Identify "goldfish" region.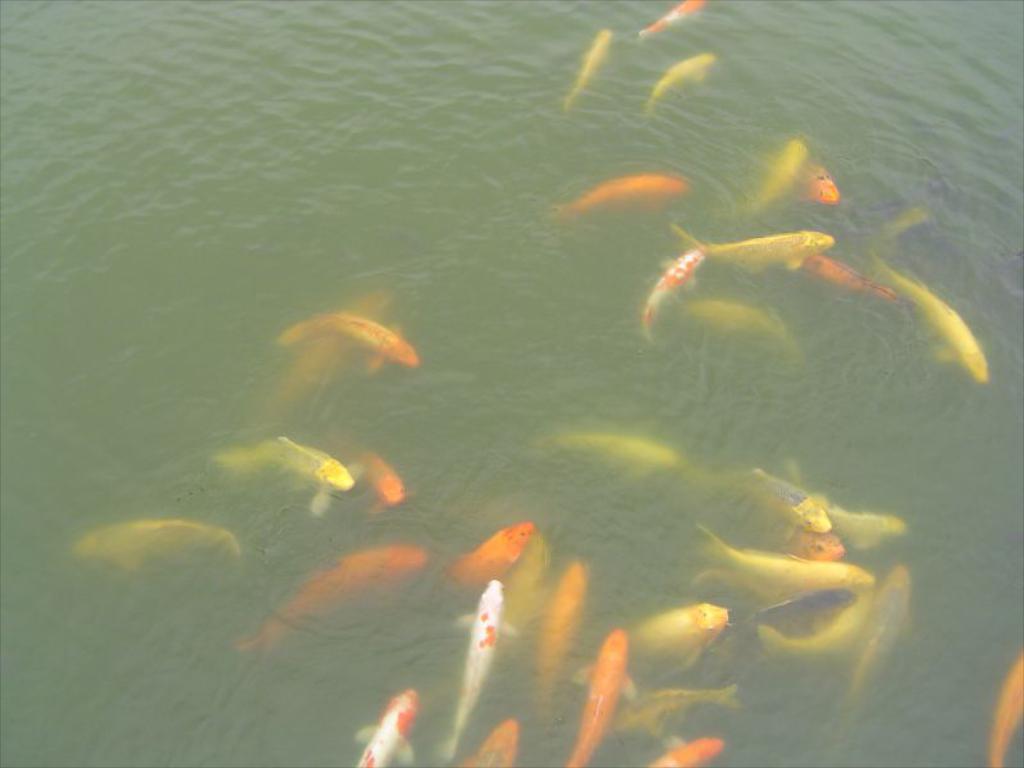
Region: 566/27/613/104.
